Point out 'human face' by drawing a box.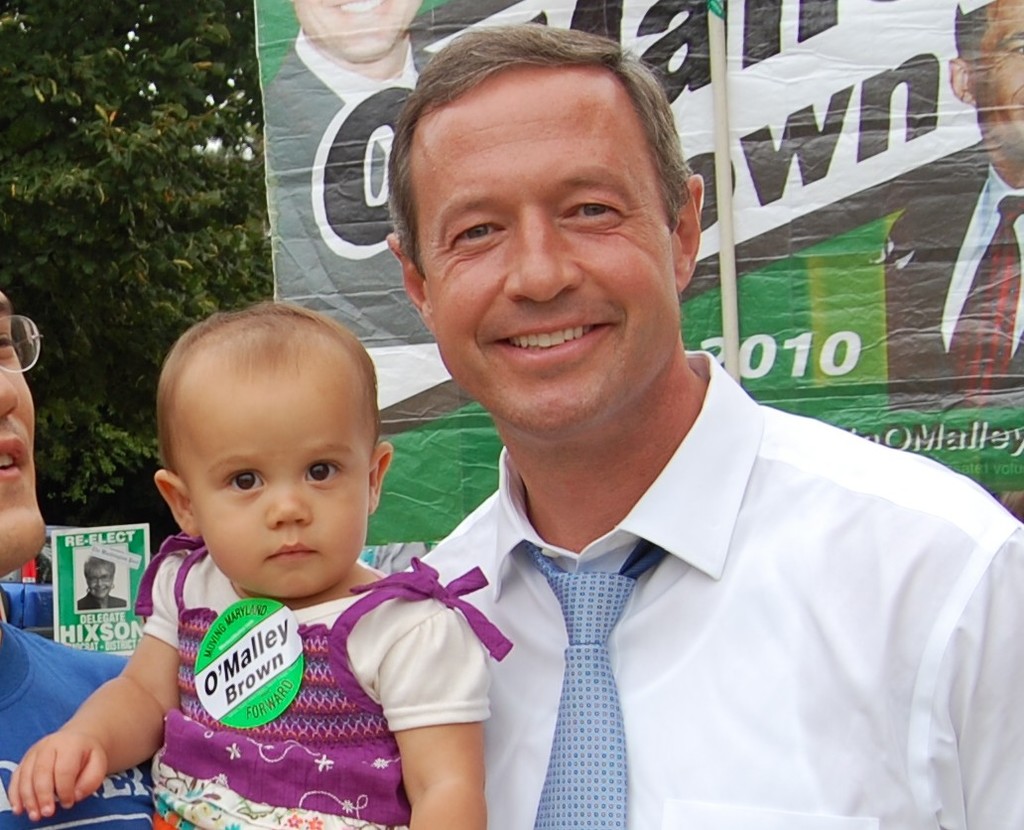
179/359/367/592.
